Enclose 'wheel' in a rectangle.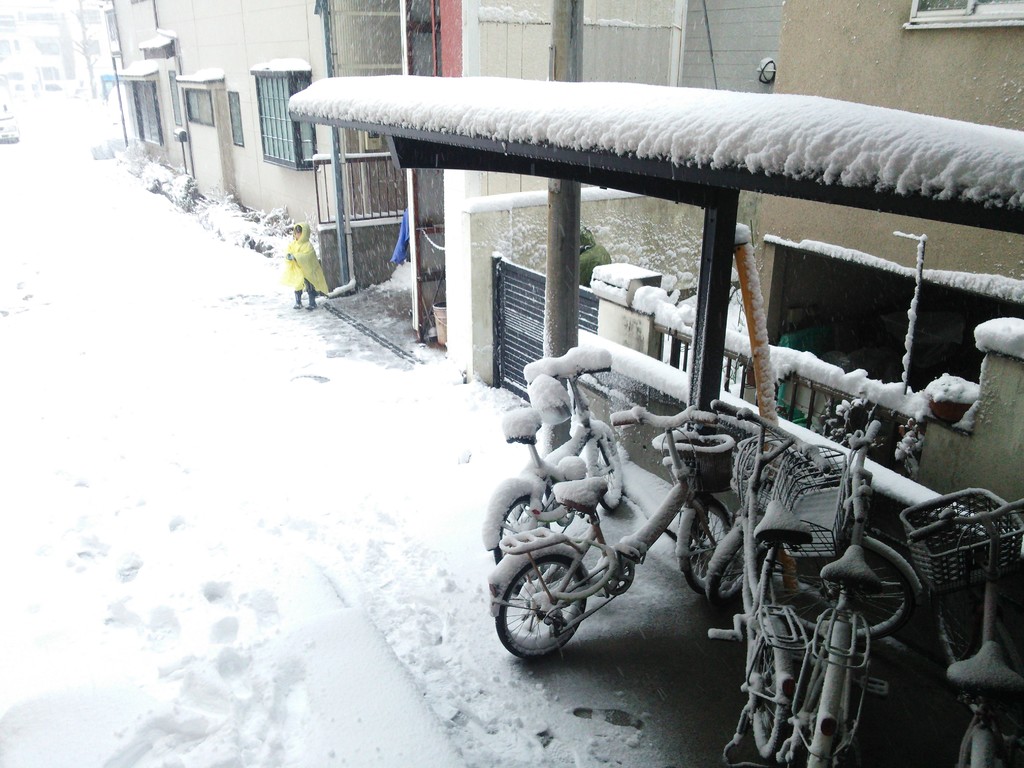
680, 502, 741, 593.
